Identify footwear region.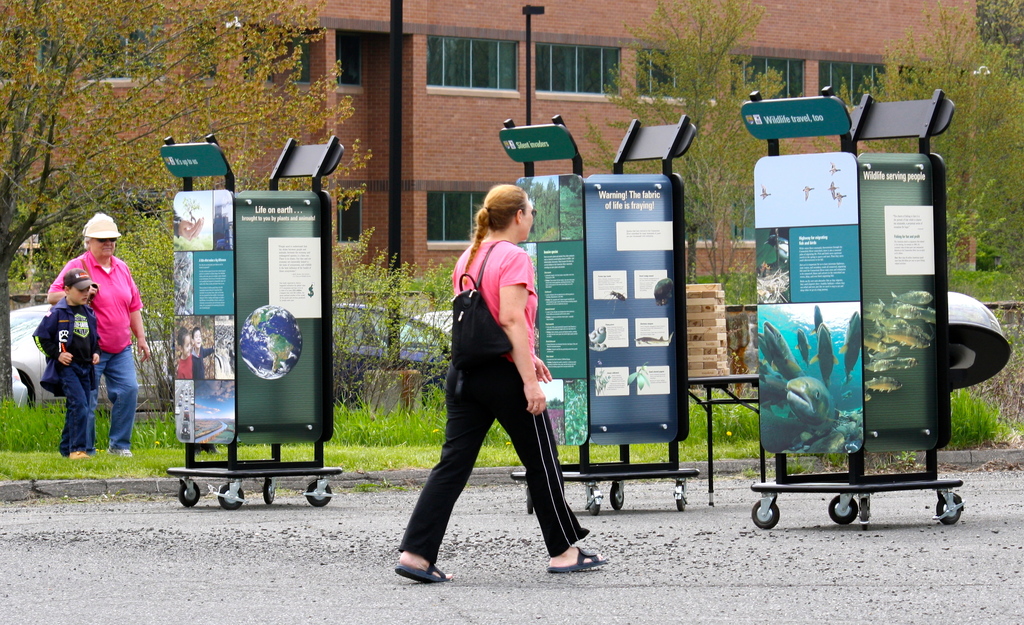
Region: <bbox>113, 446, 136, 456</bbox>.
